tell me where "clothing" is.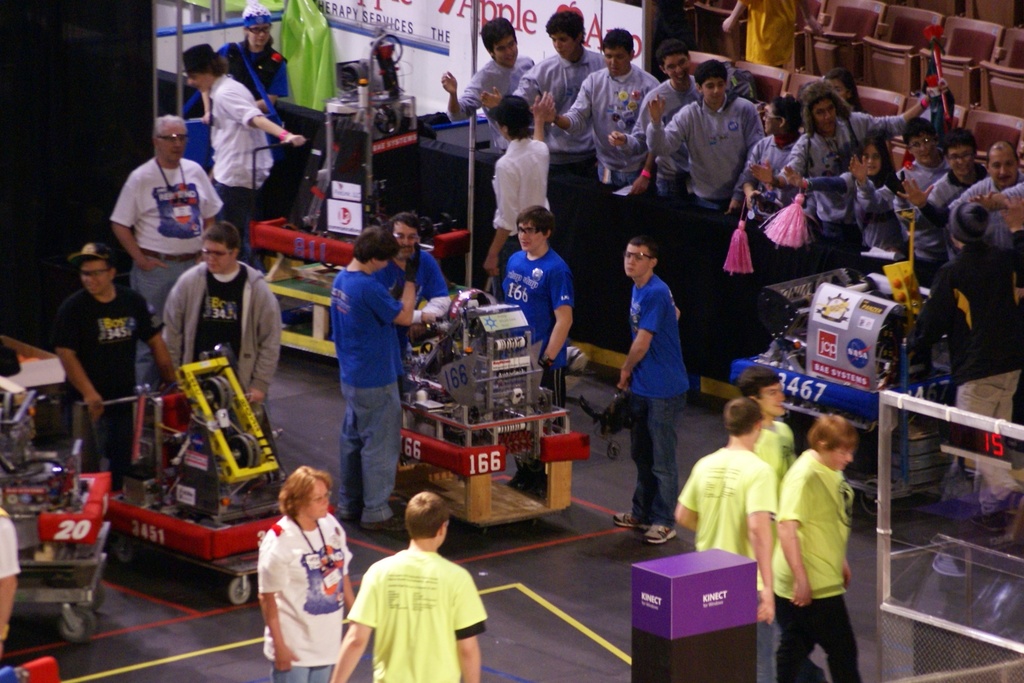
"clothing" is at <box>0,504,20,579</box>.
